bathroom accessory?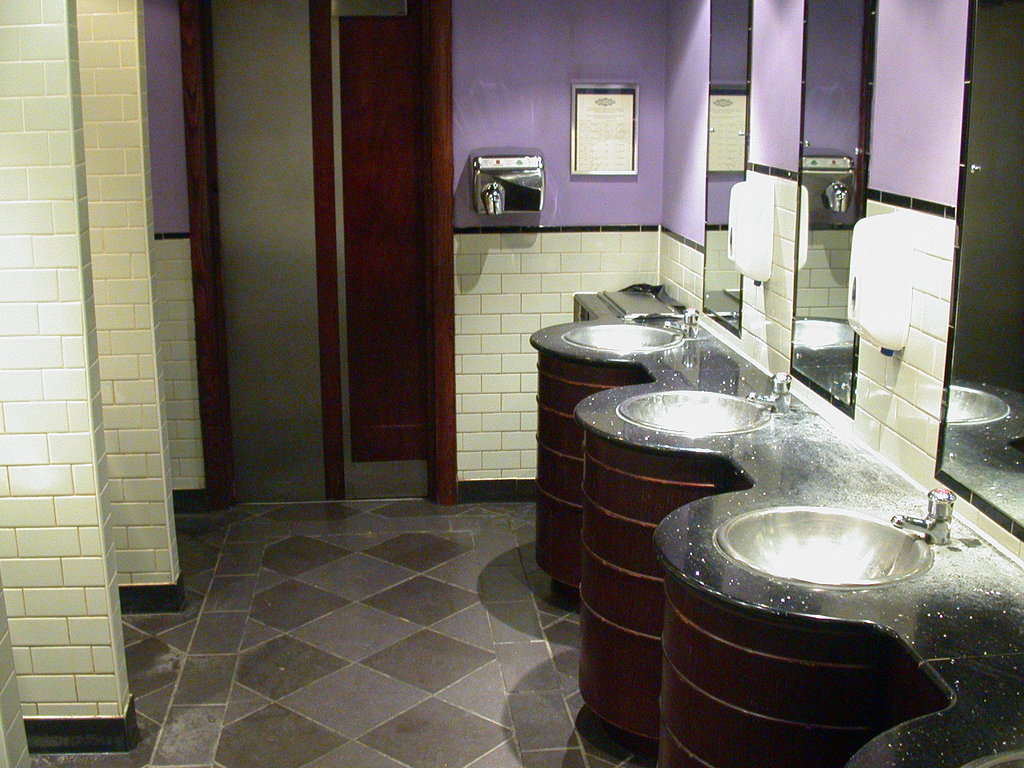
785/0/877/420
